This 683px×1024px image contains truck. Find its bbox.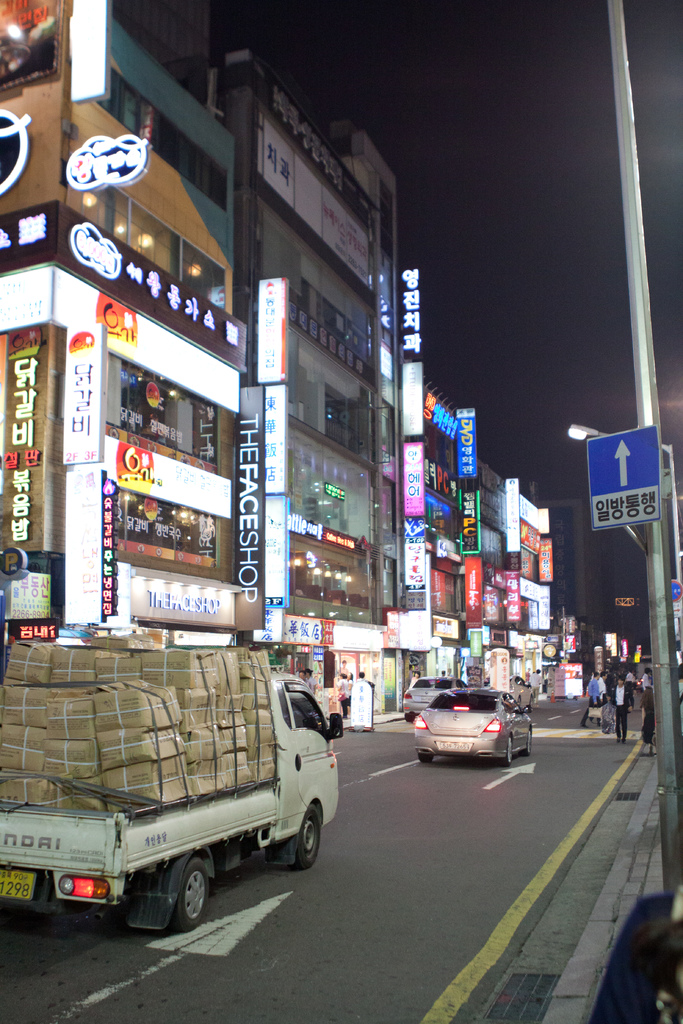
x1=0, y1=645, x2=336, y2=916.
